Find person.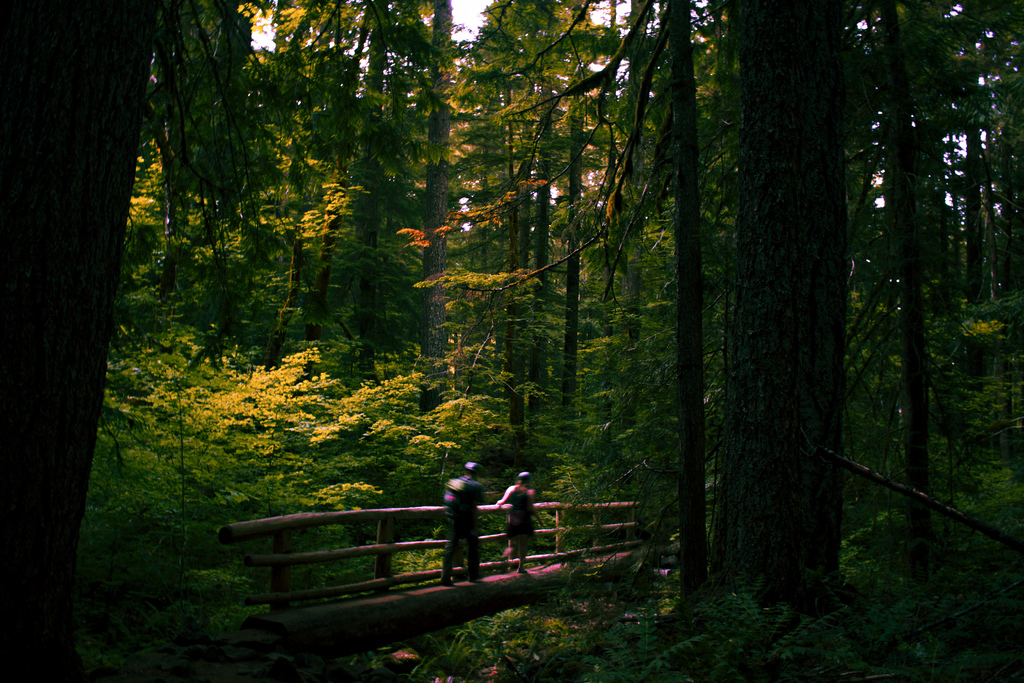
438,457,492,587.
